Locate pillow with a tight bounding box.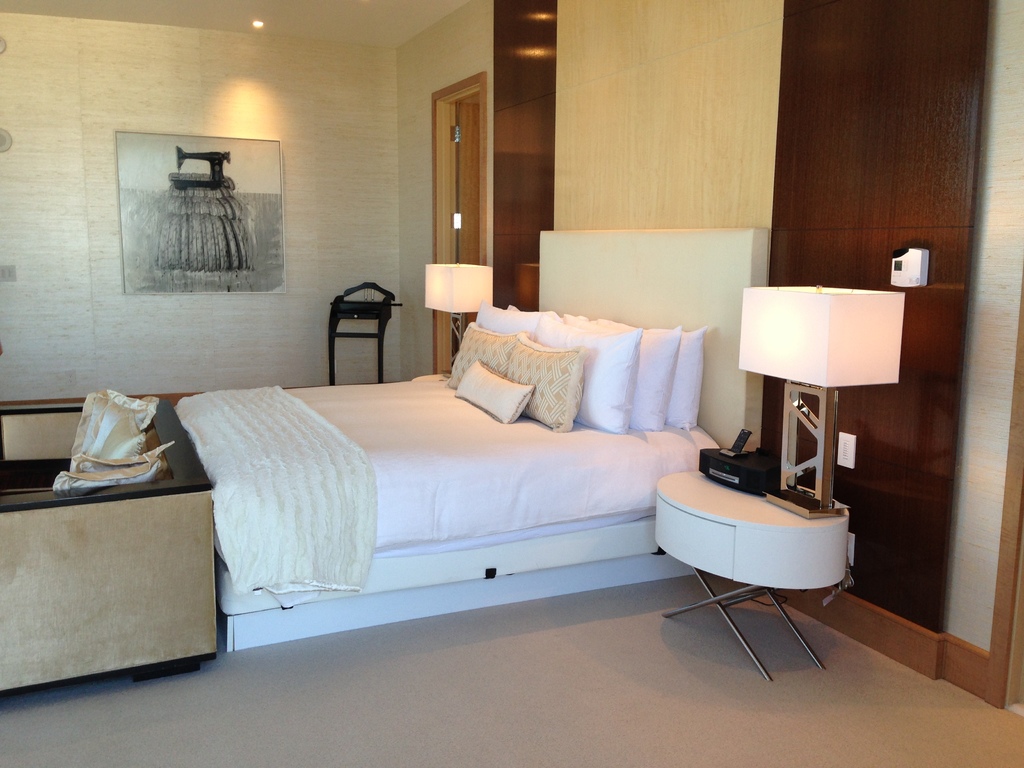
rect(442, 323, 508, 390).
